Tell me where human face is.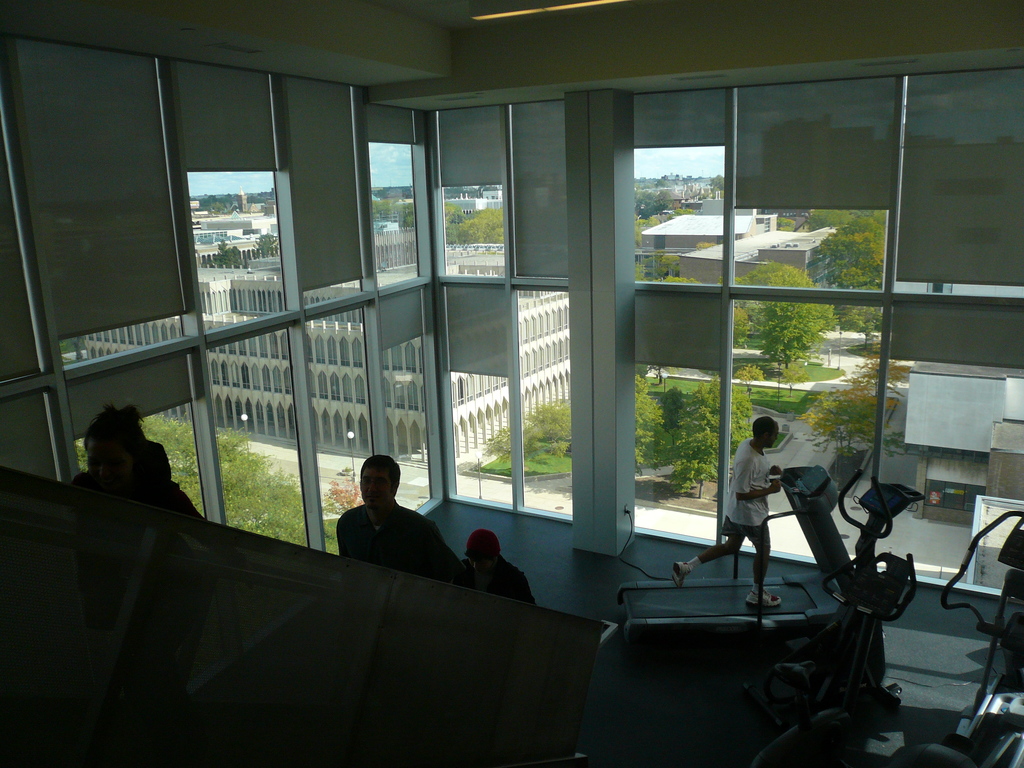
human face is at left=469, top=553, right=494, bottom=574.
